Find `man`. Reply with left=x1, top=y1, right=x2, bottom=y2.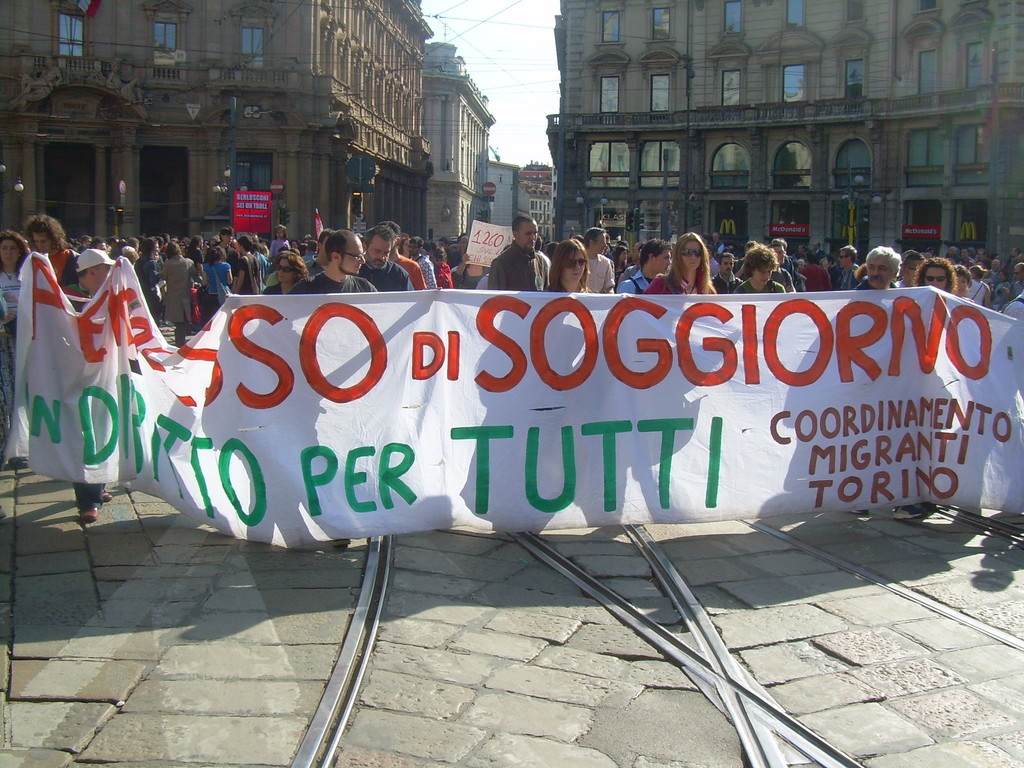
left=291, top=228, right=369, bottom=299.
